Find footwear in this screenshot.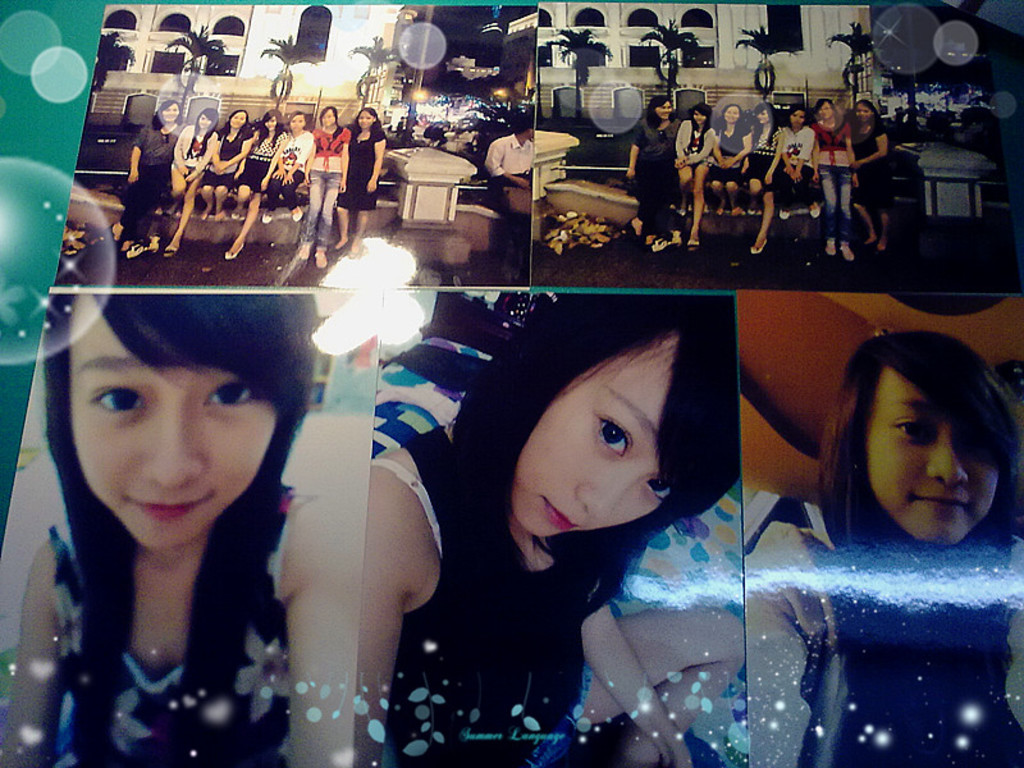
The bounding box for footwear is region(778, 207, 790, 221).
